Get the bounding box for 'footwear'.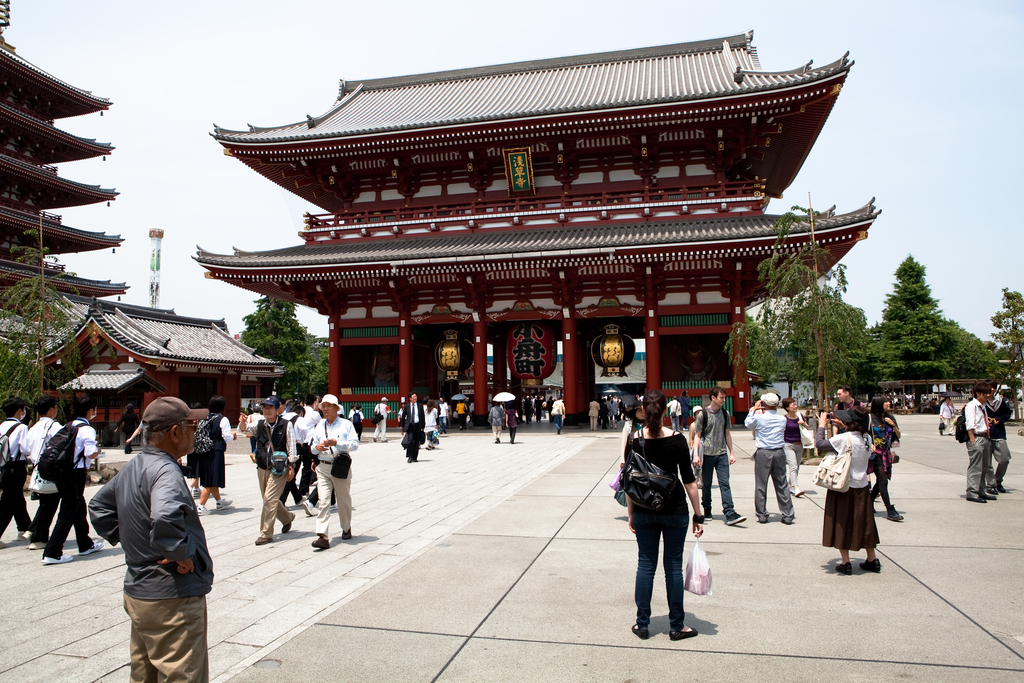
x1=631 y1=625 x2=646 y2=640.
